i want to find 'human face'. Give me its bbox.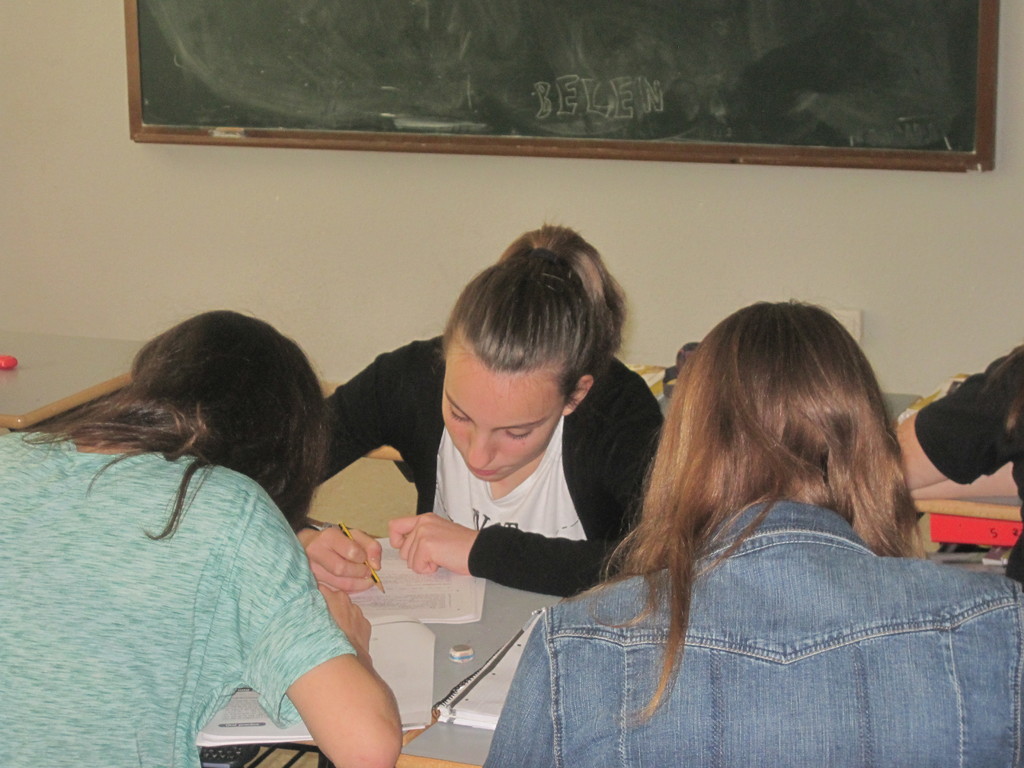
bbox(444, 348, 572, 486).
